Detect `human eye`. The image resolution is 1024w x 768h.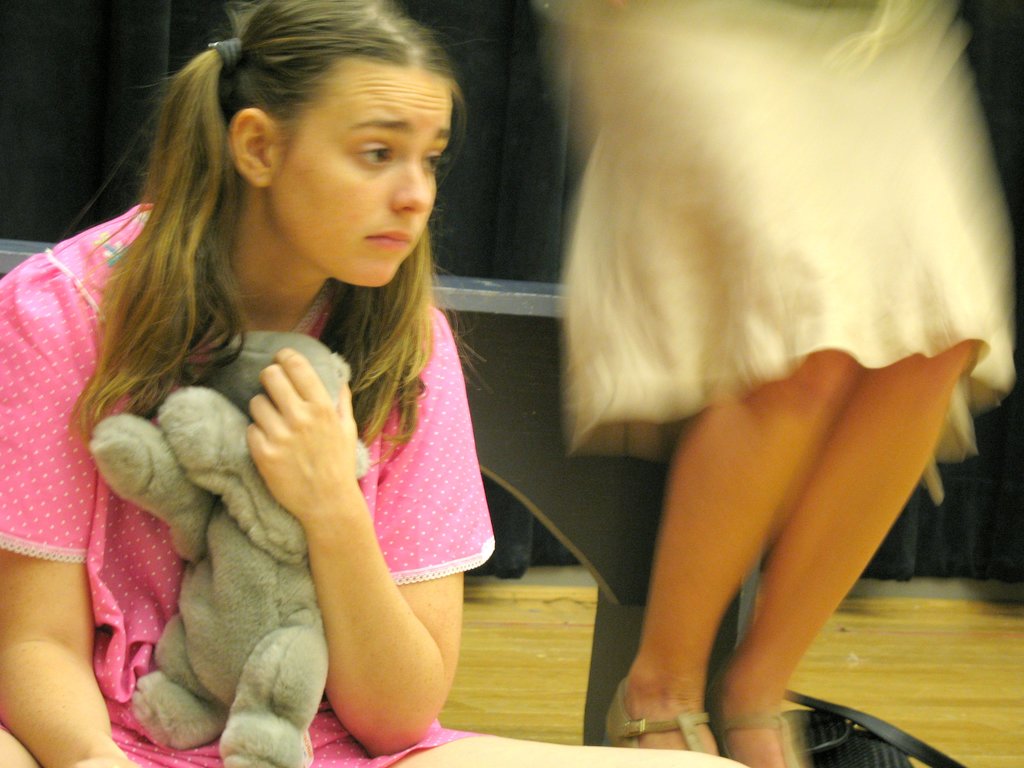
x1=420 y1=145 x2=451 y2=176.
